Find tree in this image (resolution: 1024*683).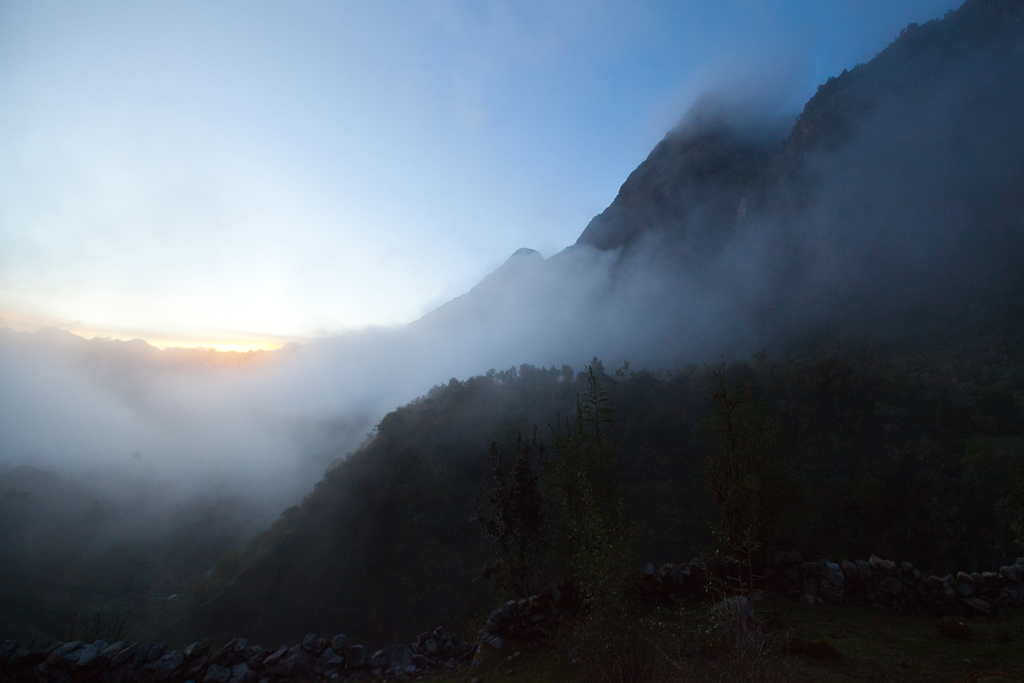
bbox(566, 376, 637, 462).
